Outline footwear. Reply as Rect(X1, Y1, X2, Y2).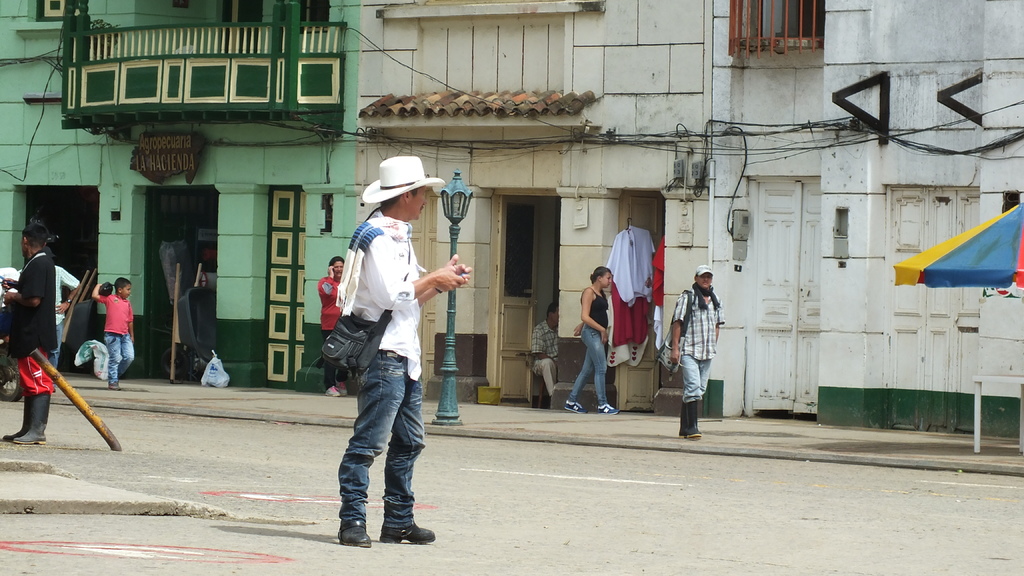
Rect(564, 402, 588, 412).
